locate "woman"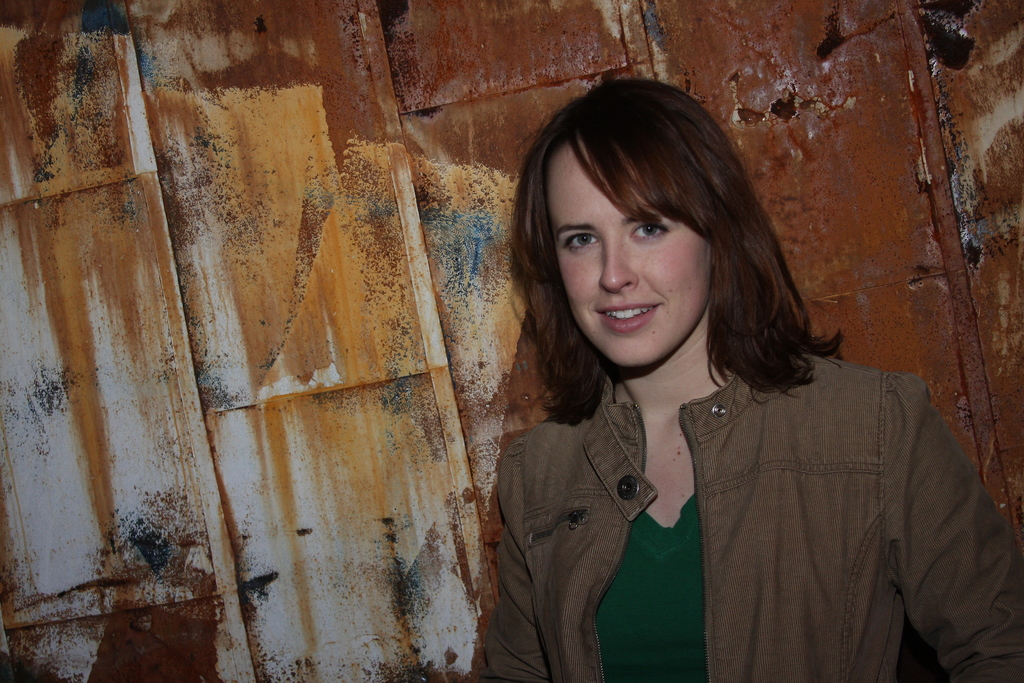
{"left": 483, "top": 75, "right": 1023, "bottom": 682}
